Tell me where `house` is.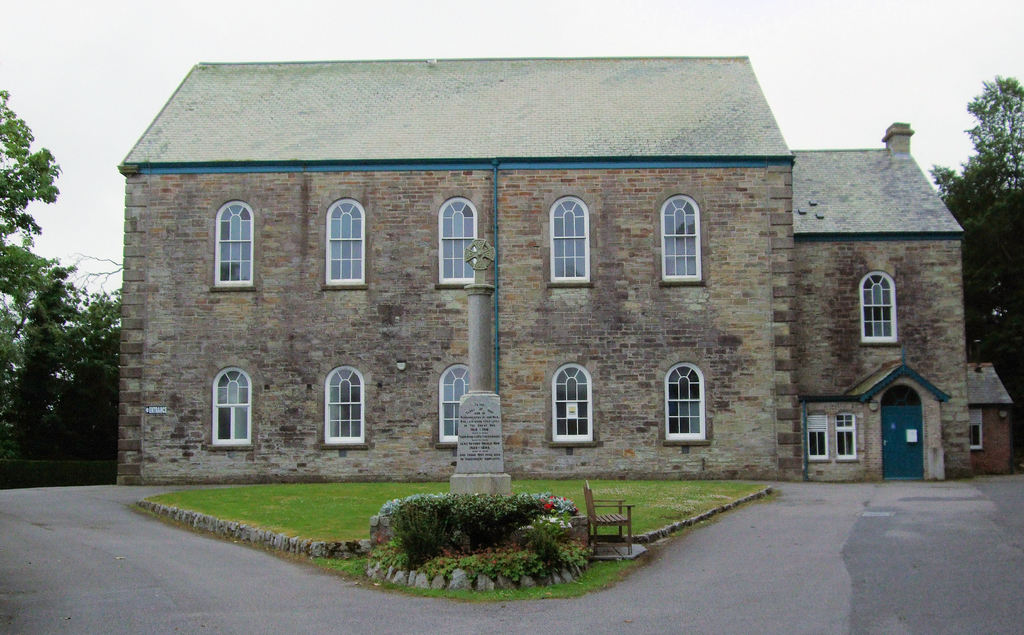
`house` is at 118:54:1014:484.
